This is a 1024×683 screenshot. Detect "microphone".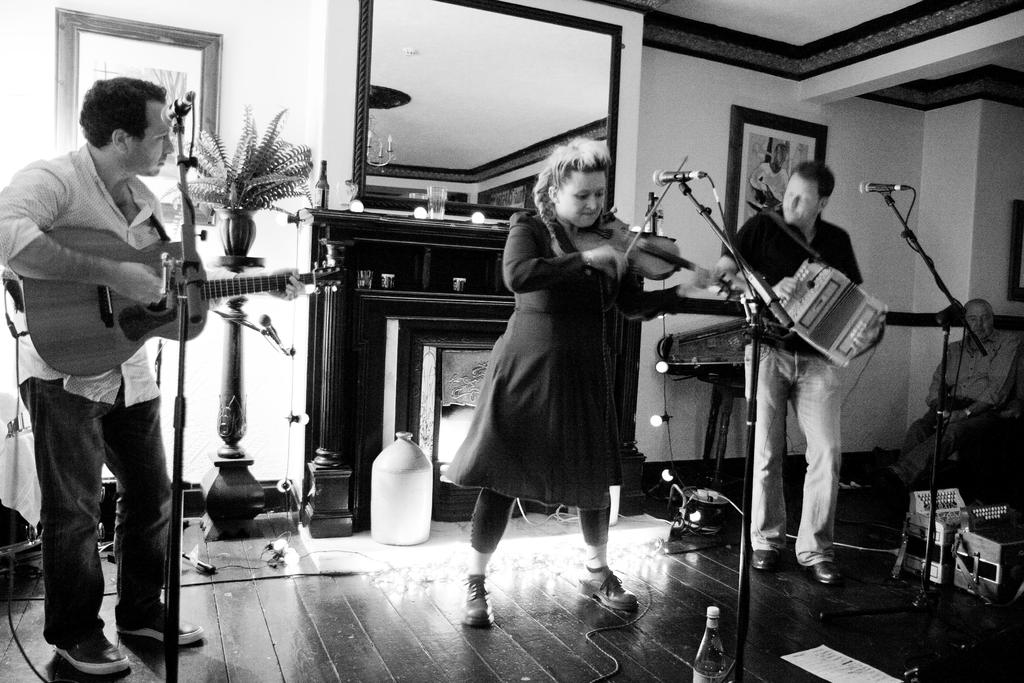
(x1=855, y1=178, x2=908, y2=197).
